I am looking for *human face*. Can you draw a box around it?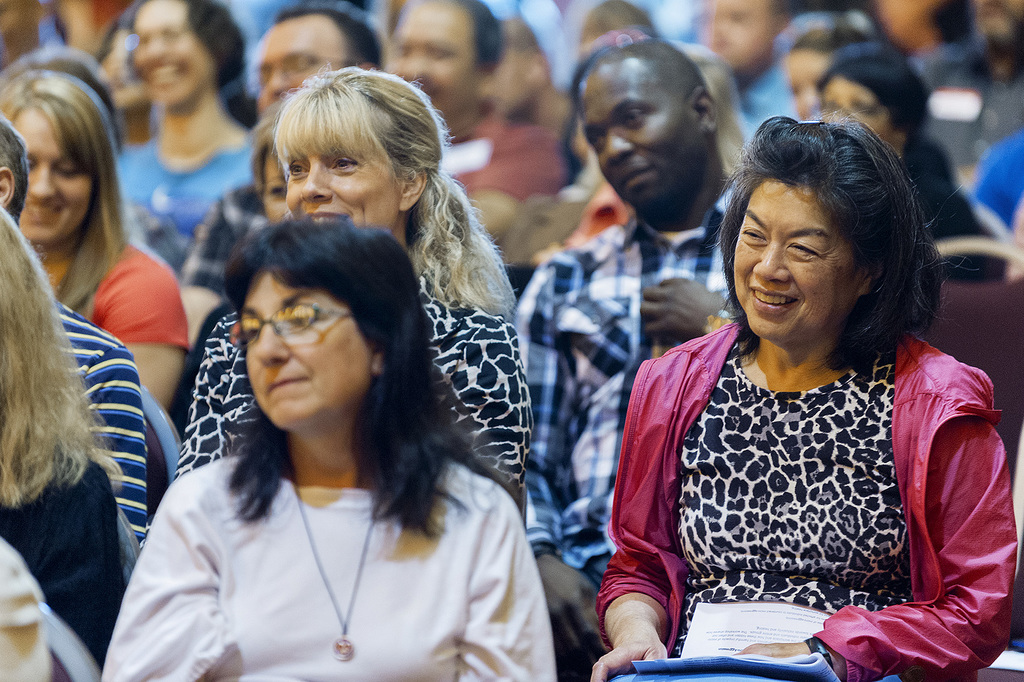
Sure, the bounding box is <bbox>481, 49, 533, 115</bbox>.
